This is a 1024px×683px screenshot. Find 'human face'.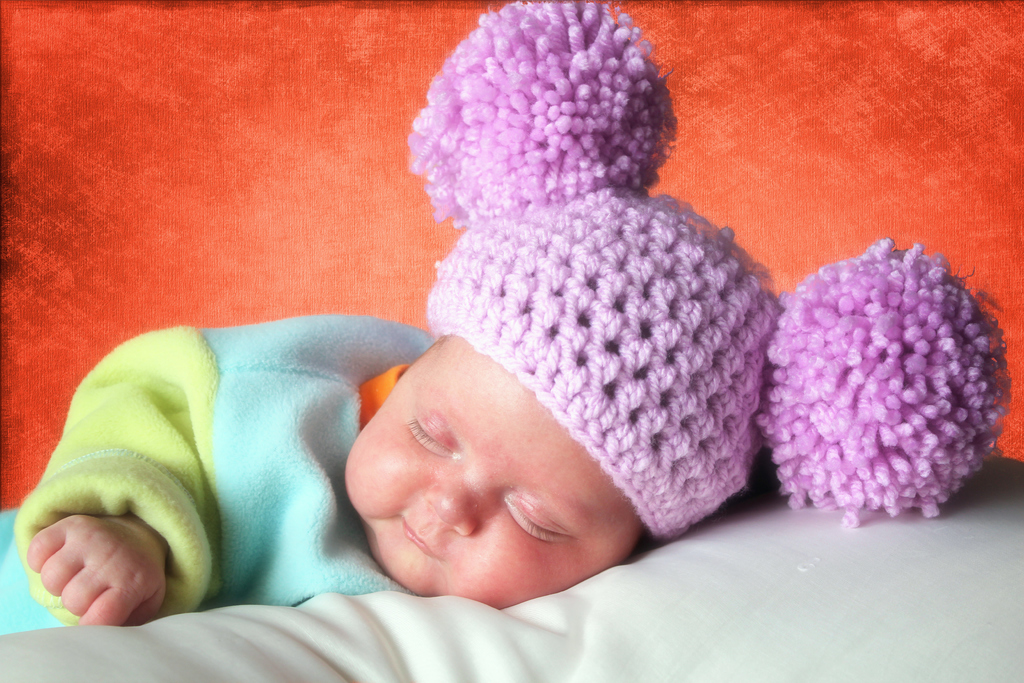
Bounding box: (x1=330, y1=318, x2=653, y2=608).
